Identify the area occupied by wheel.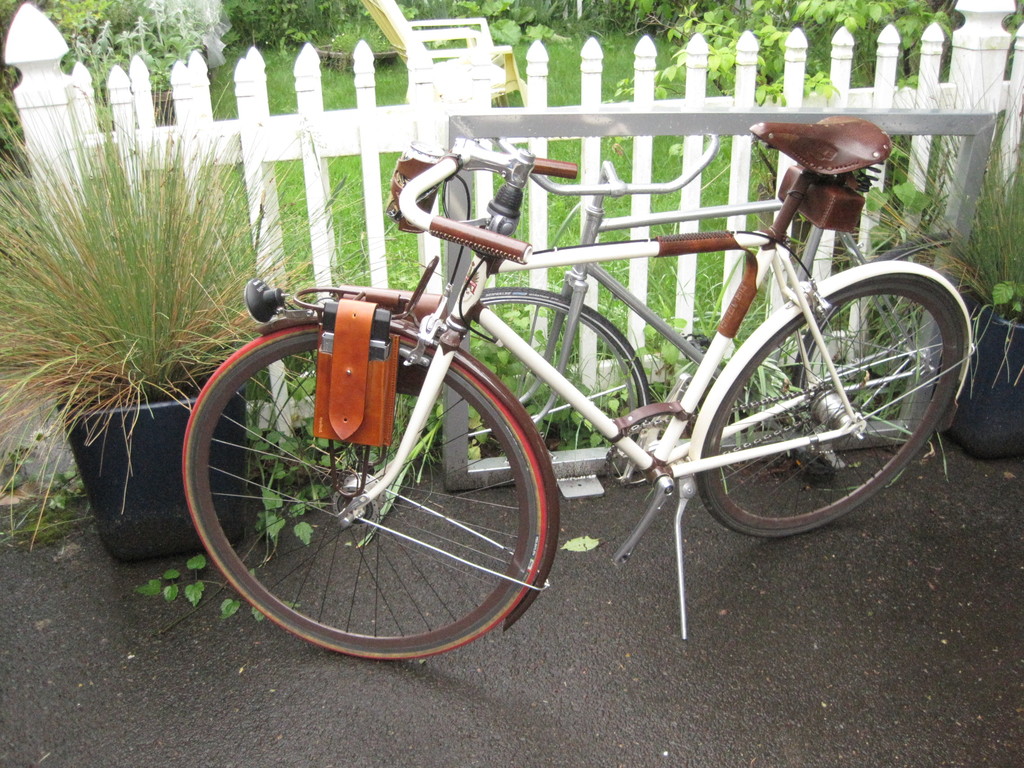
Area: l=181, t=320, r=551, b=664.
